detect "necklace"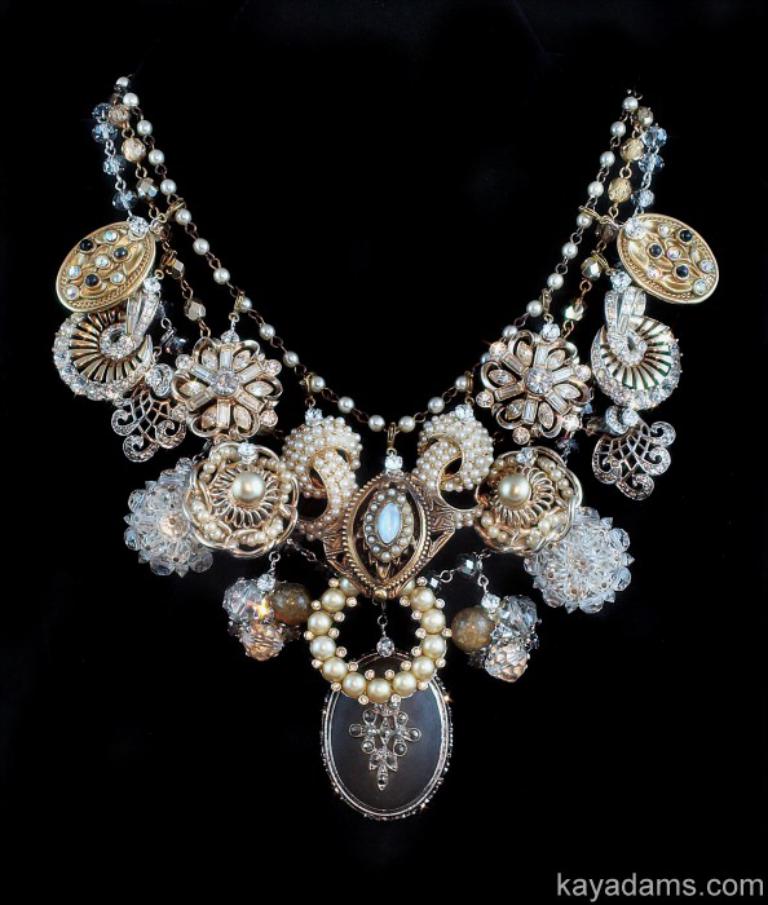
[x1=45, y1=66, x2=719, y2=826]
